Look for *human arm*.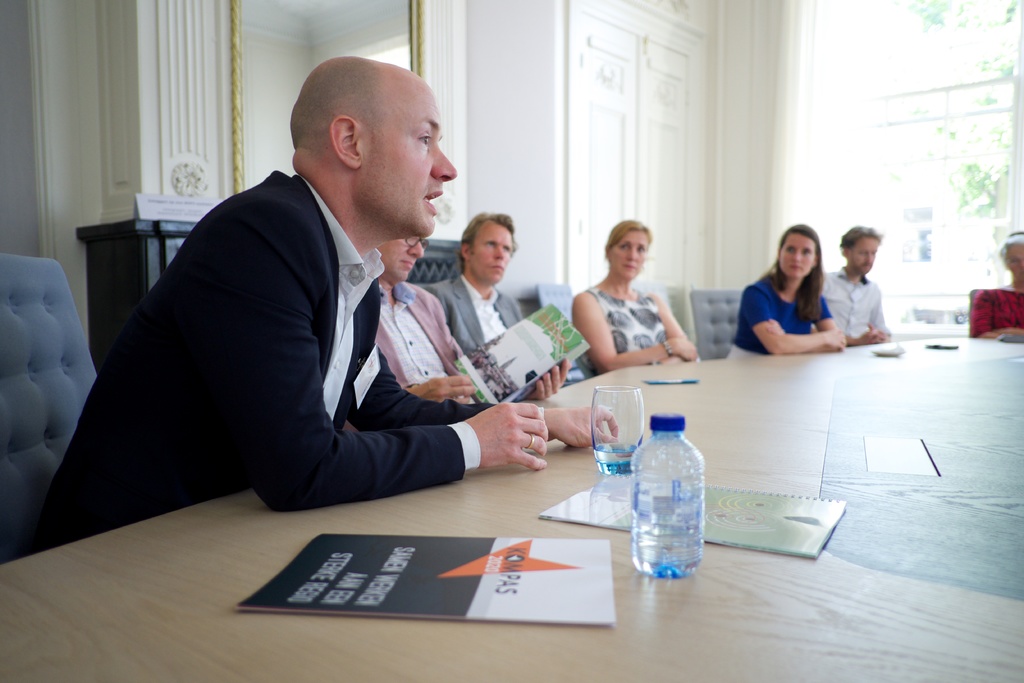
Found: region(645, 287, 696, 363).
